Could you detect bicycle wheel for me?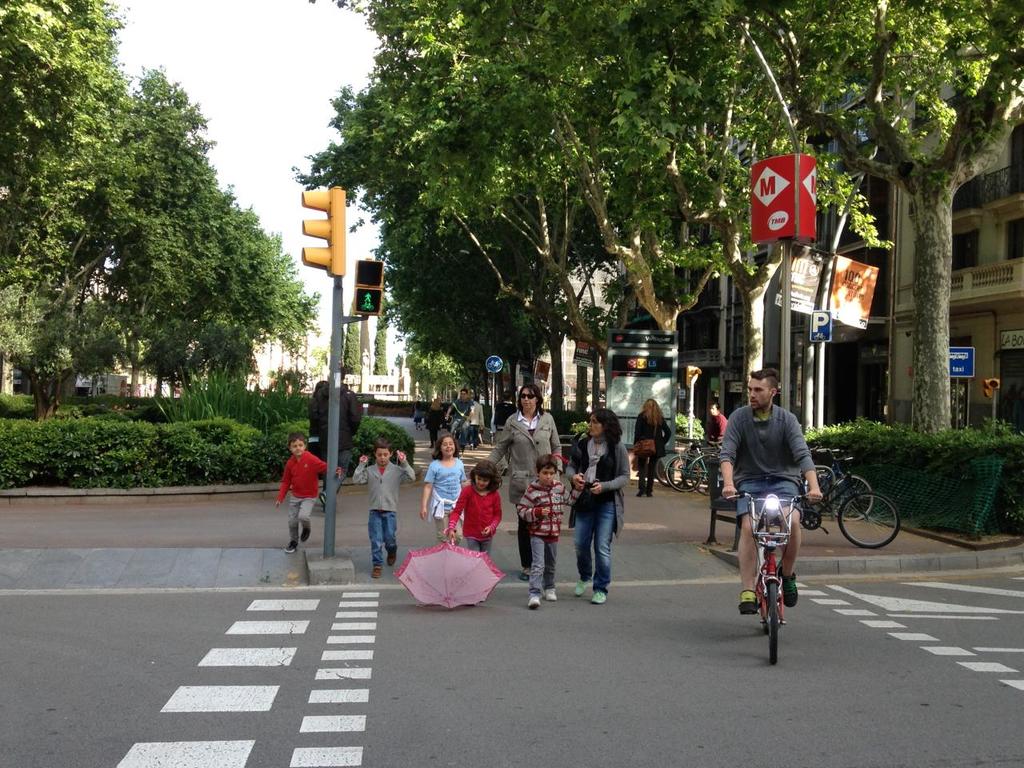
Detection result: select_region(665, 453, 702, 496).
